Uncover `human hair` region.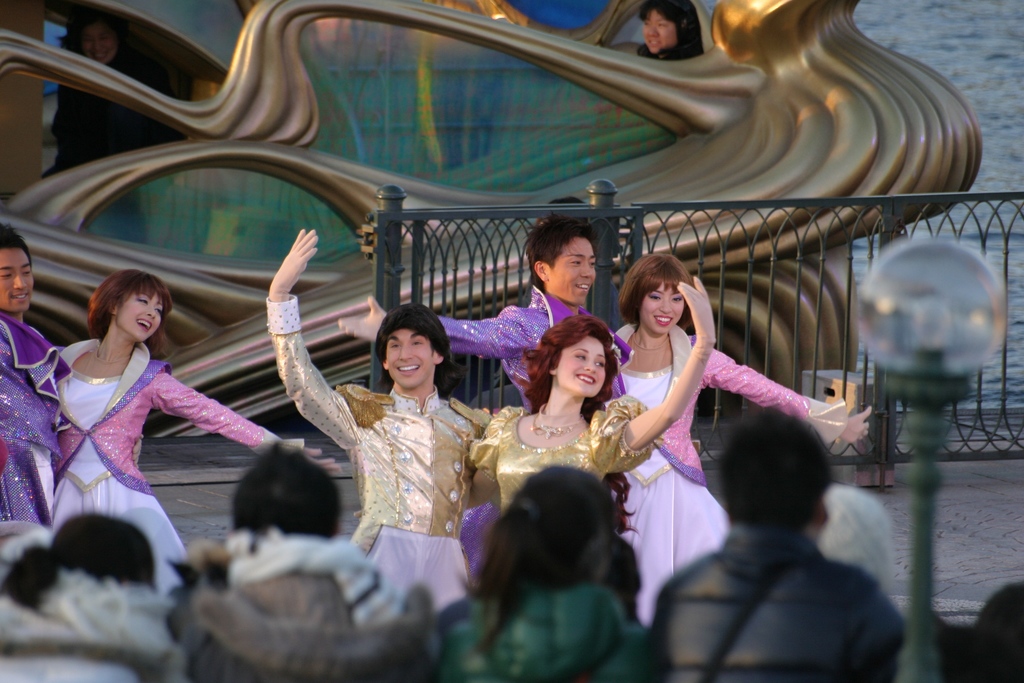
Uncovered: l=51, t=509, r=160, b=588.
